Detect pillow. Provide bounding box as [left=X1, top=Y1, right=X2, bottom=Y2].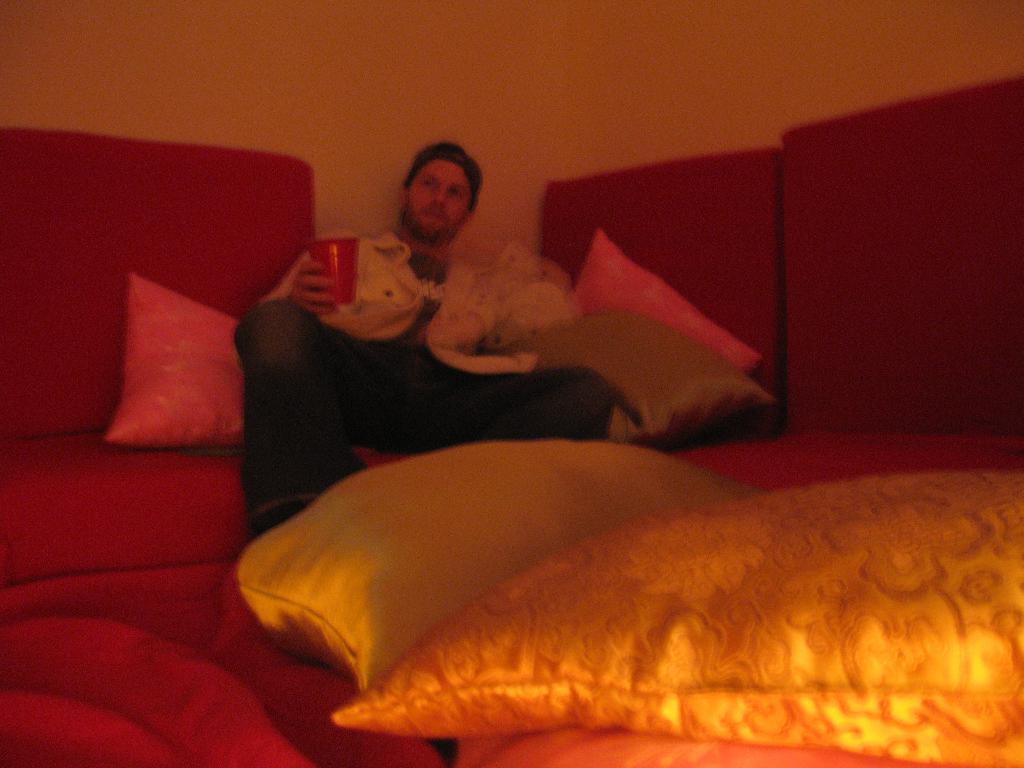
[left=570, top=236, right=758, bottom=405].
